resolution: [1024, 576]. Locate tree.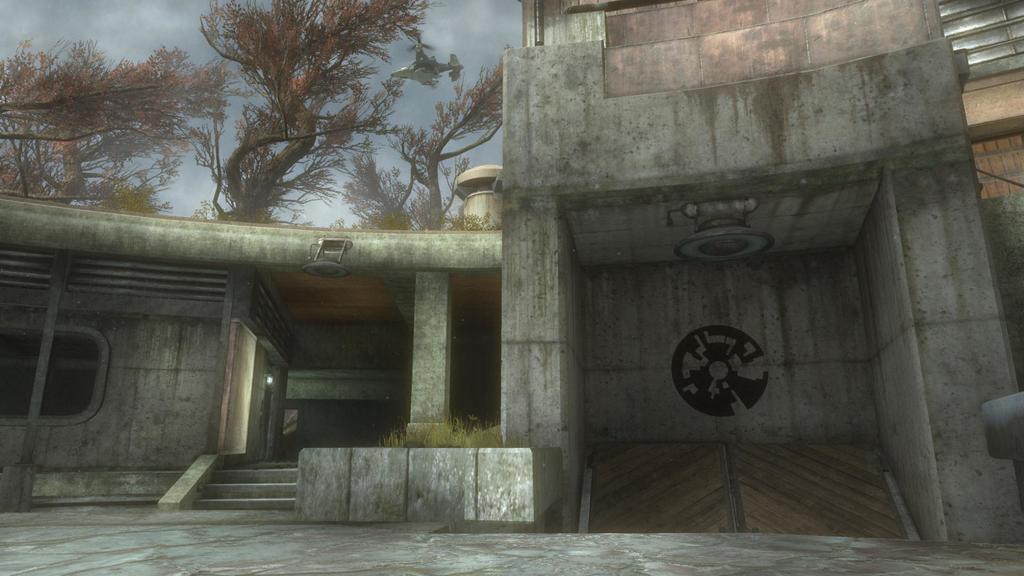
<box>179,2,394,223</box>.
